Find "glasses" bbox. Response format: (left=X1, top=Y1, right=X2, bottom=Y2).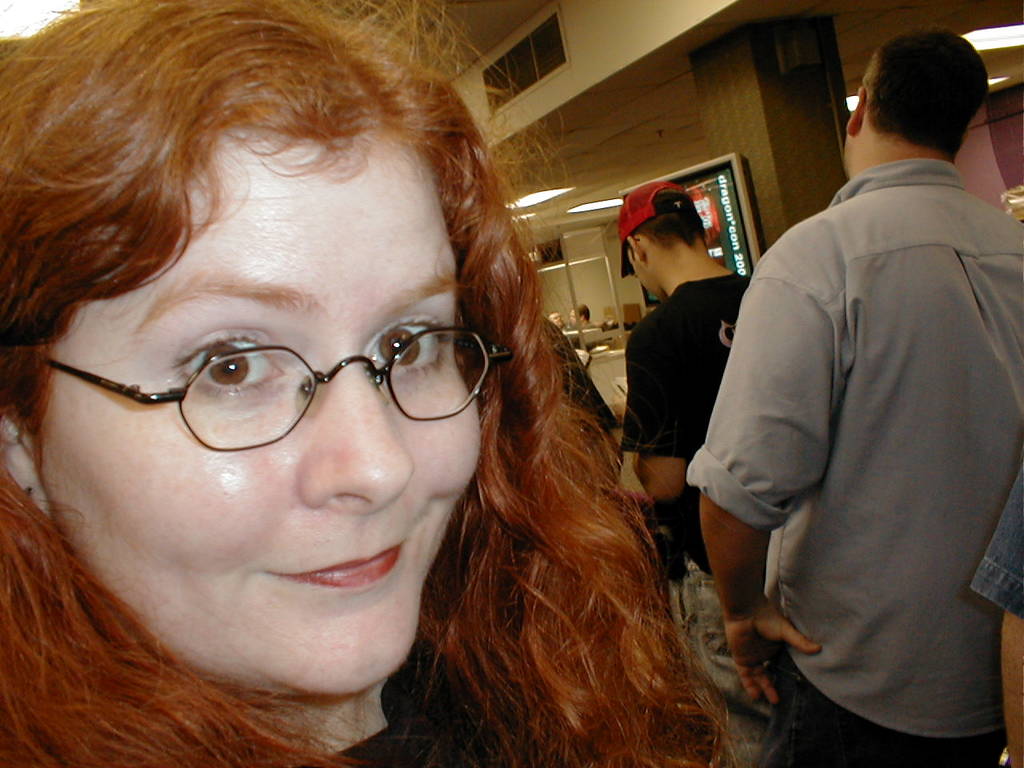
(left=65, top=290, right=481, bottom=460).
